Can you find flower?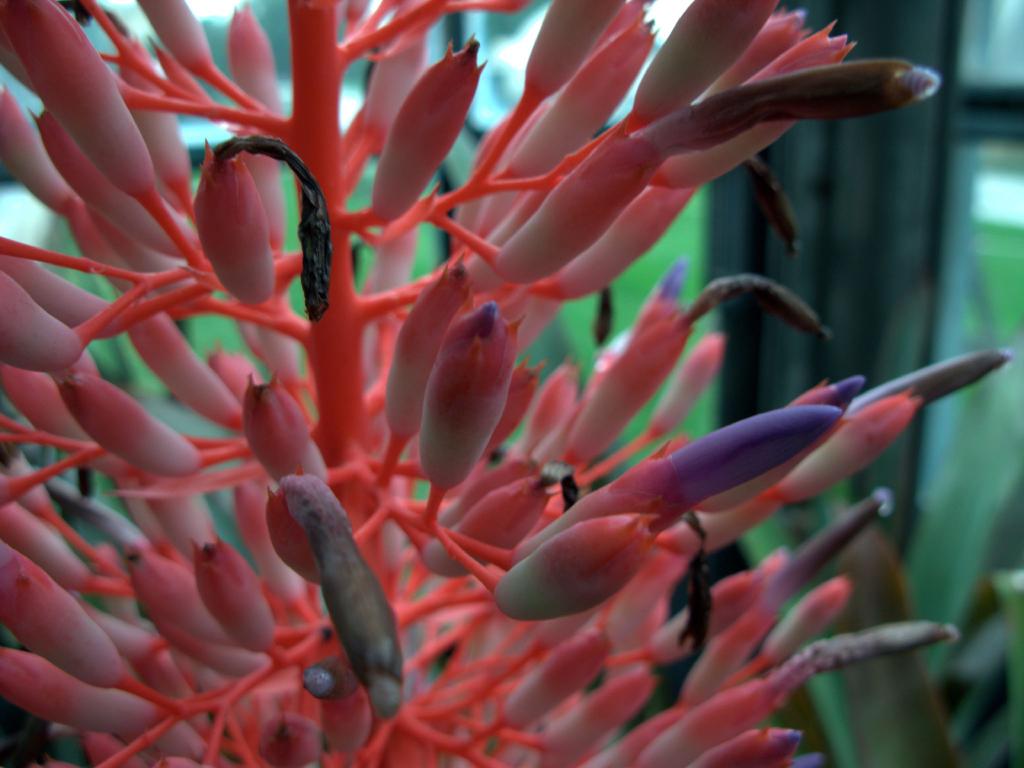
Yes, bounding box: x1=388, y1=273, x2=531, y2=485.
